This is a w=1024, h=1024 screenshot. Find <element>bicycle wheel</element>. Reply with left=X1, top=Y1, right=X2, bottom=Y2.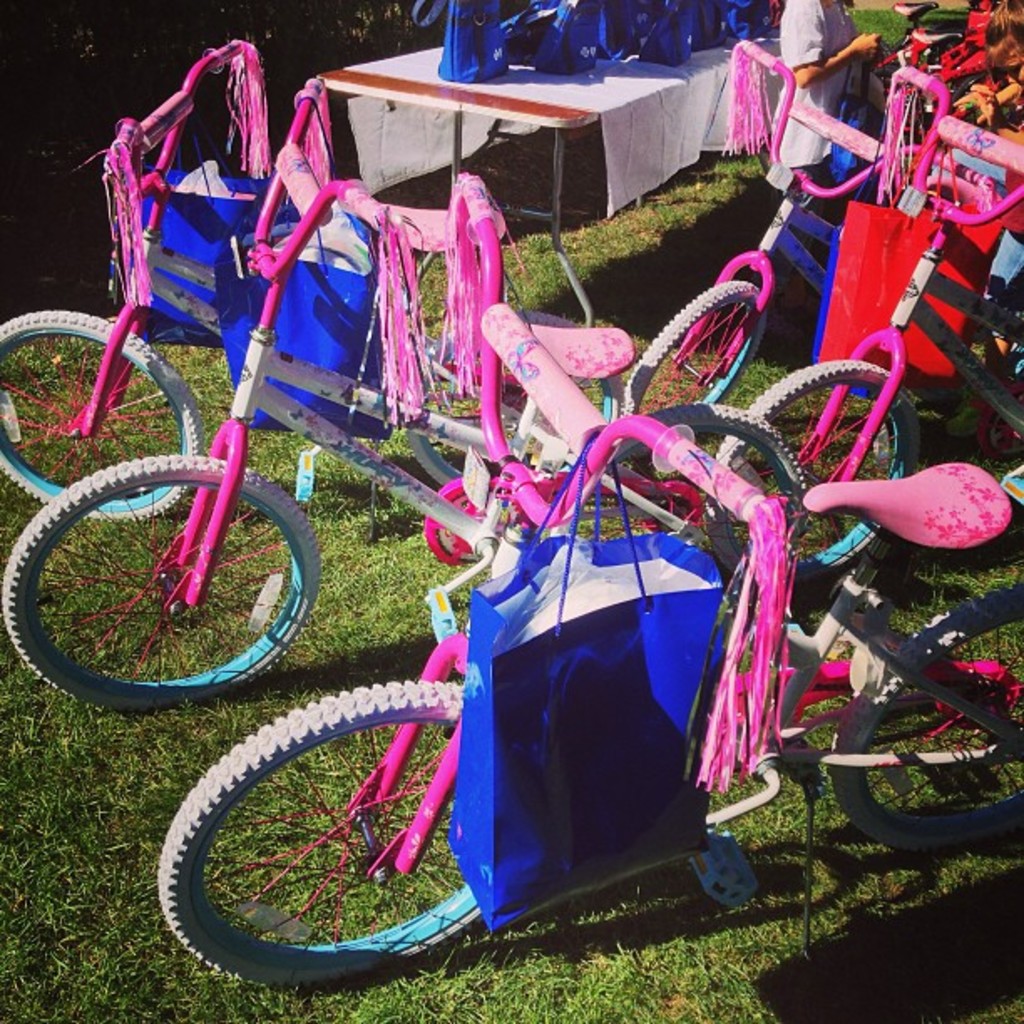
left=398, top=301, right=632, bottom=487.
